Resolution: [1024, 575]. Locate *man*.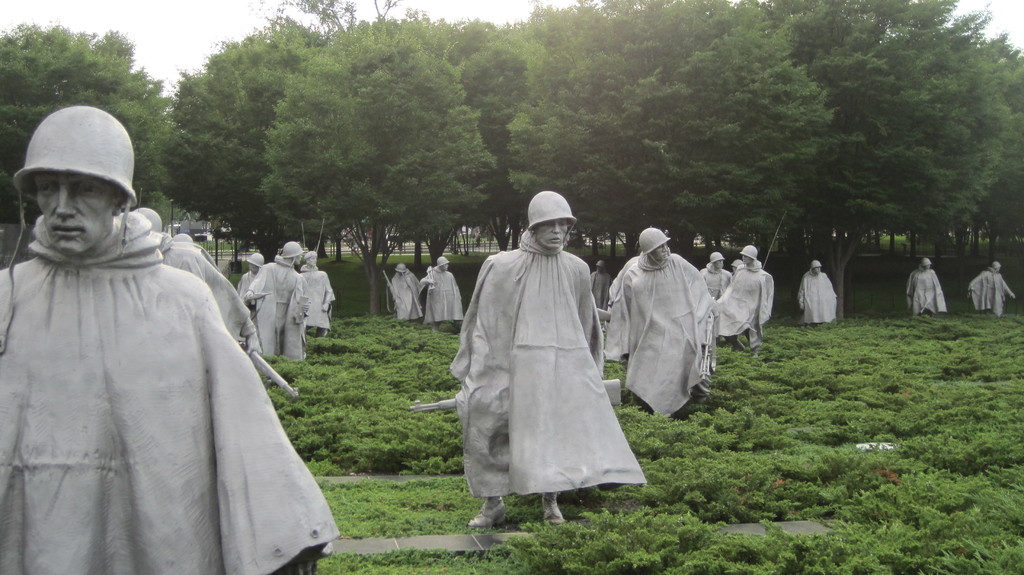
pyautogui.locateOnScreen(445, 193, 645, 528).
